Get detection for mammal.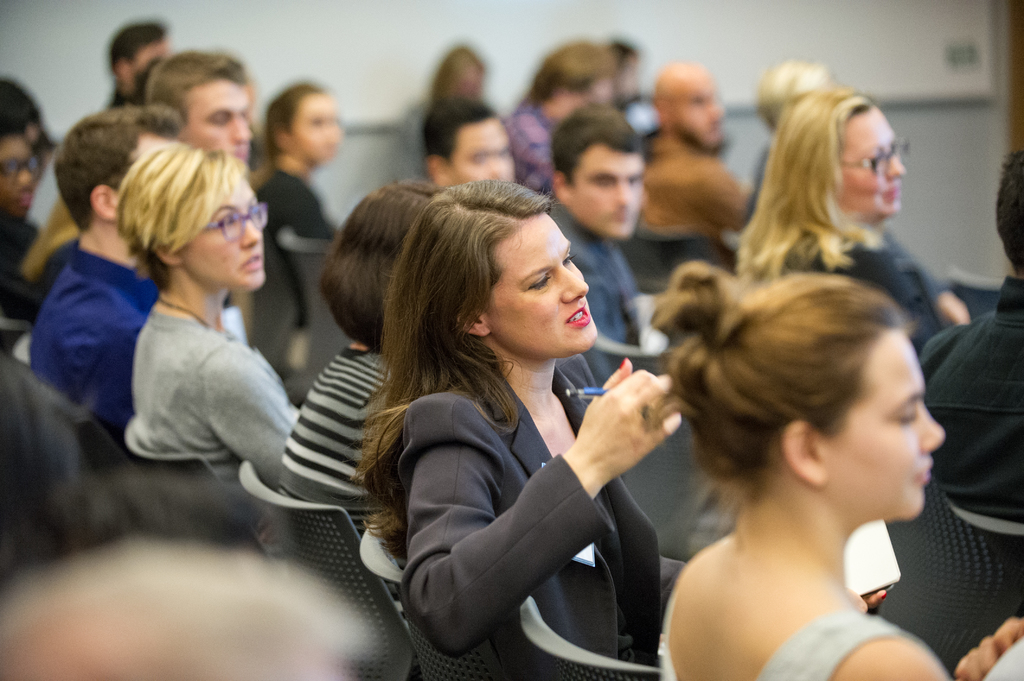
Detection: [x1=112, y1=144, x2=300, y2=486].
